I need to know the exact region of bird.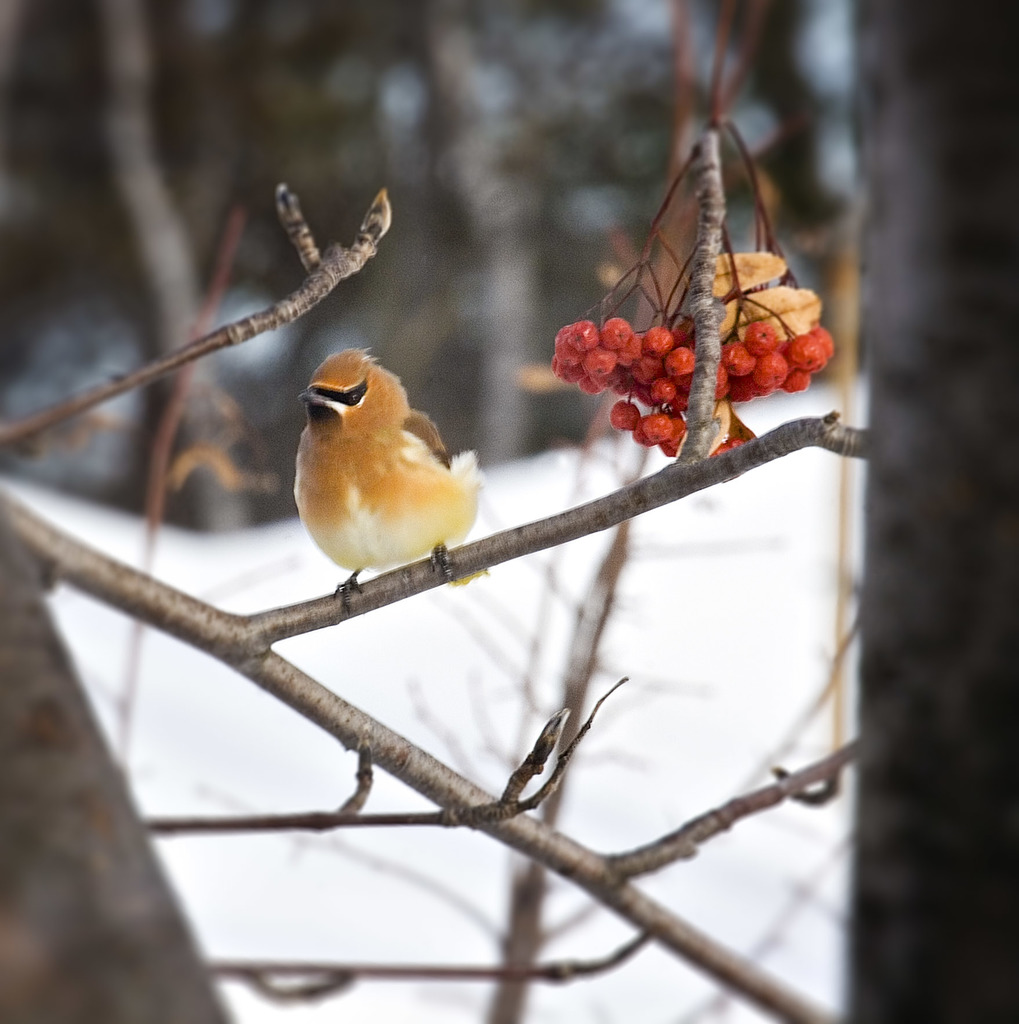
Region: rect(284, 346, 494, 588).
